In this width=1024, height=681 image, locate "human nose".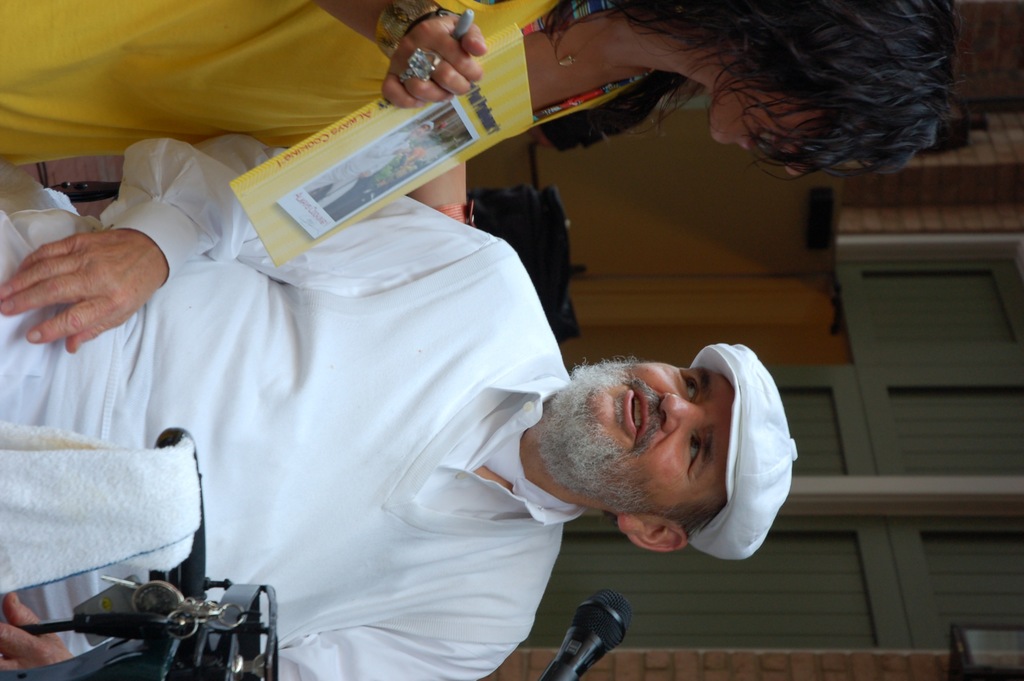
Bounding box: [662, 392, 710, 428].
